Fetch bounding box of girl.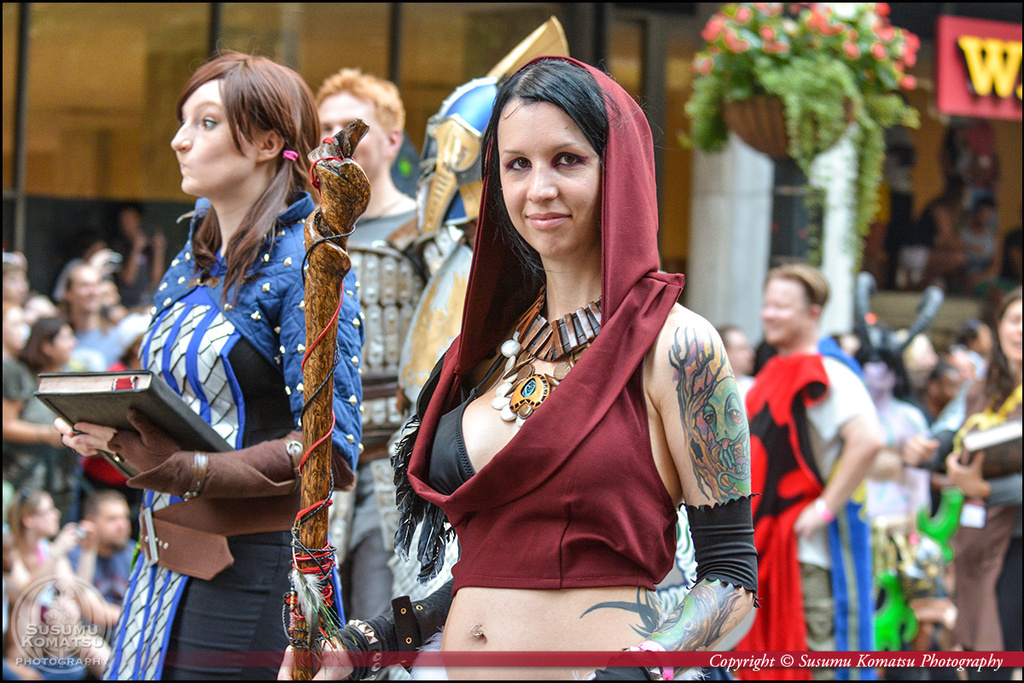
Bbox: crop(60, 31, 358, 682).
